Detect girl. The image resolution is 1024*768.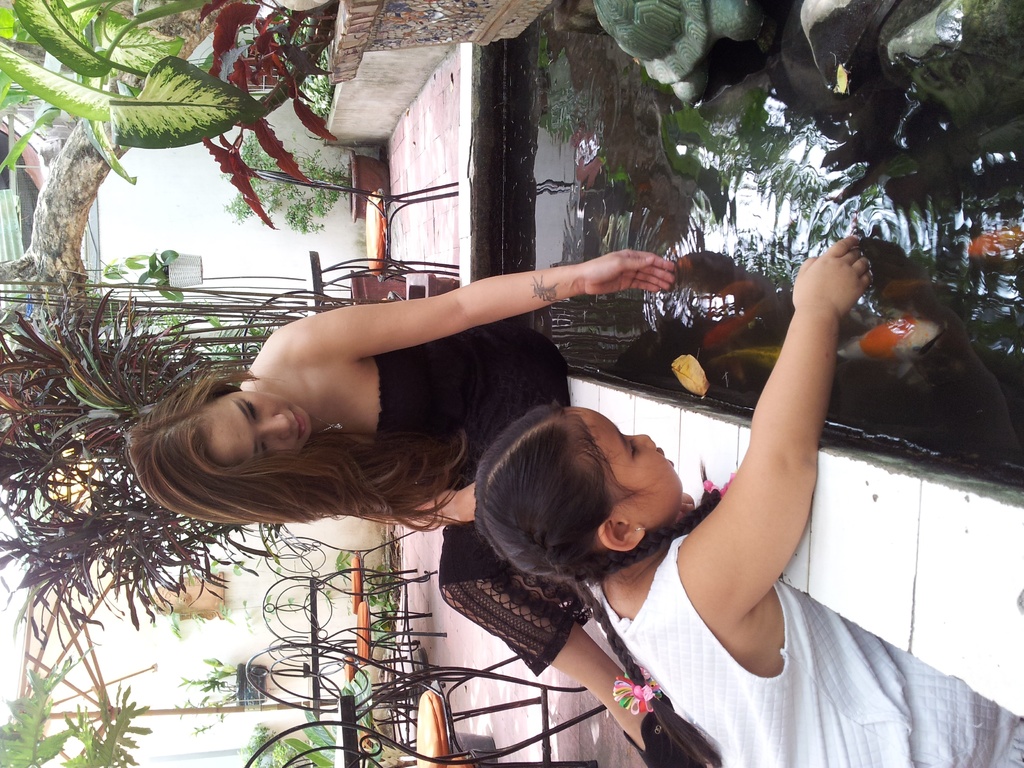
472:229:1023:767.
